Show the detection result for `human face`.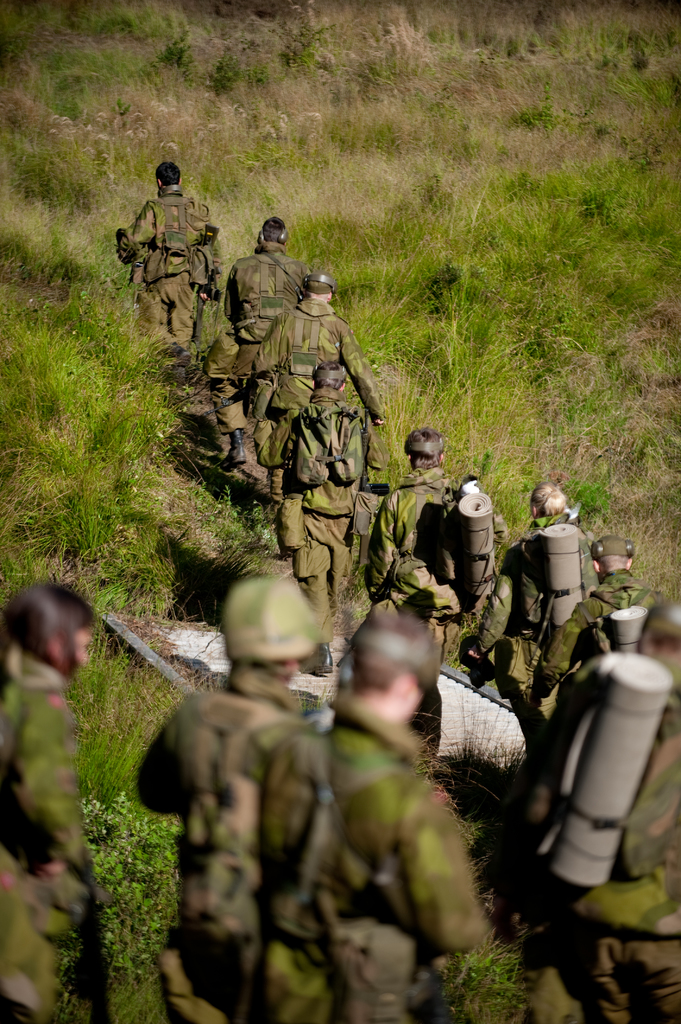
l=51, t=630, r=90, b=672.
